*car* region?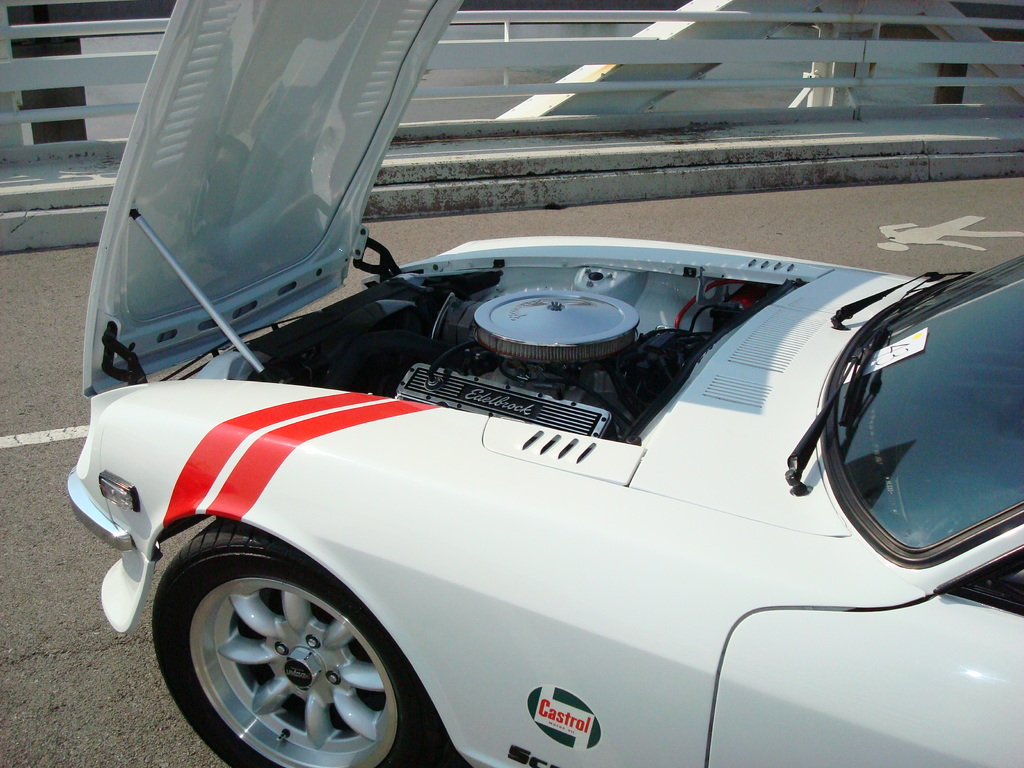
l=61, t=0, r=1023, b=767
